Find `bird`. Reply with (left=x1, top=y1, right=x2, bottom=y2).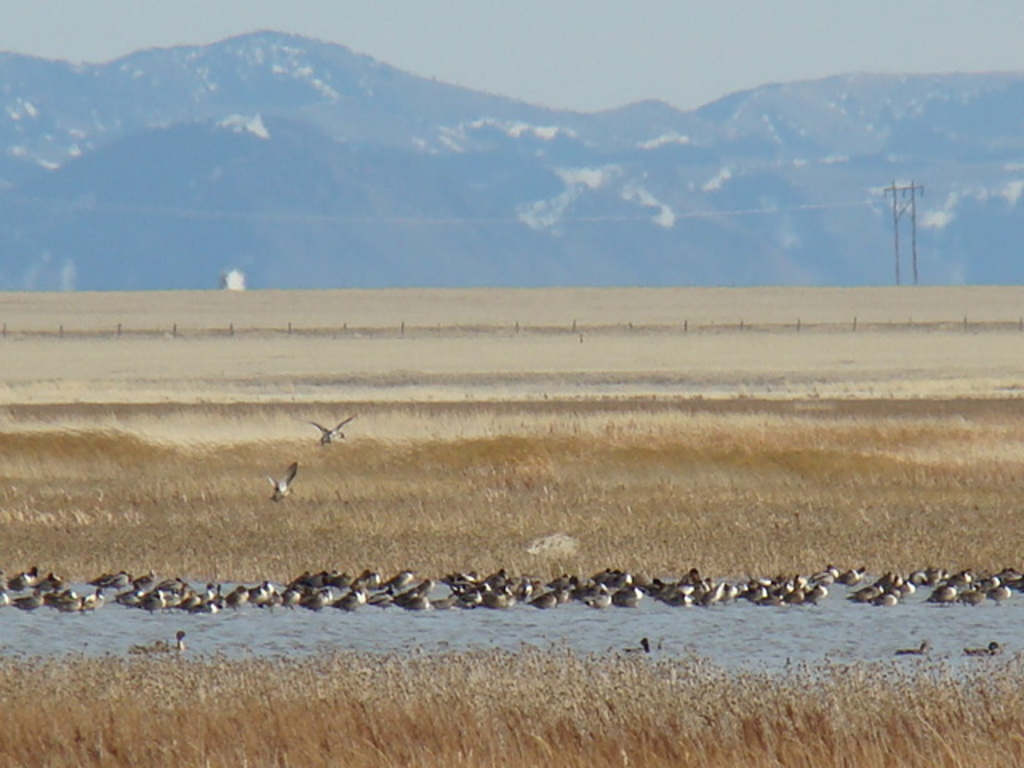
(left=787, top=587, right=806, bottom=603).
